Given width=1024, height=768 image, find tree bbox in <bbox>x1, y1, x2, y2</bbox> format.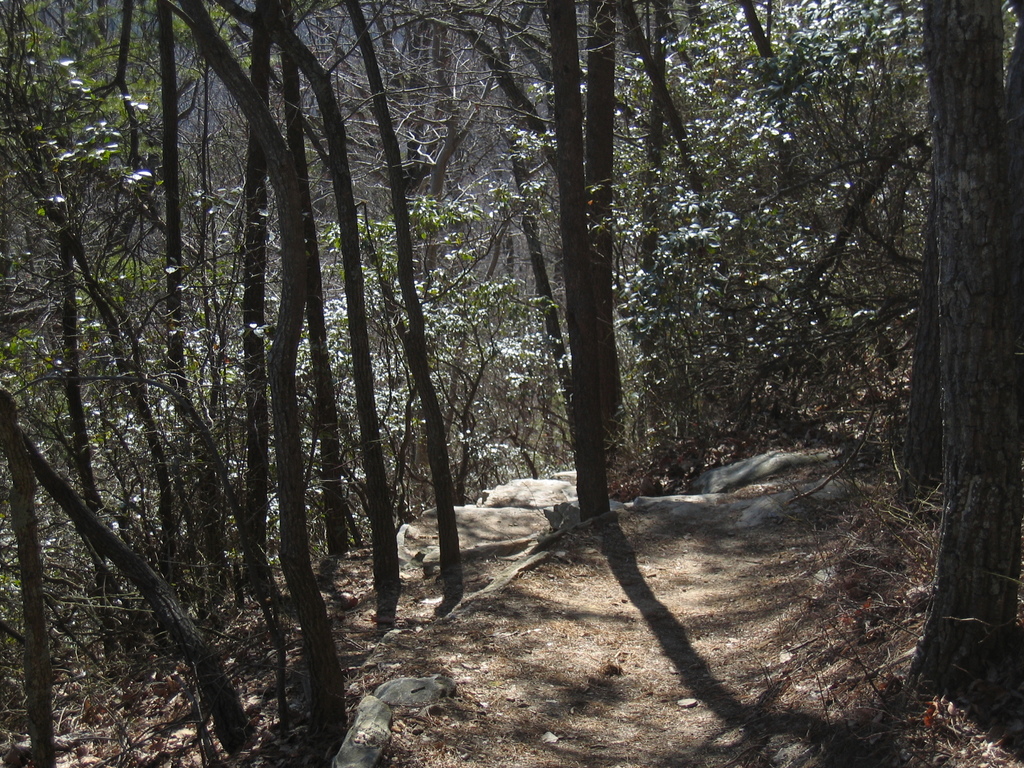
<bbox>0, 1, 420, 767</bbox>.
